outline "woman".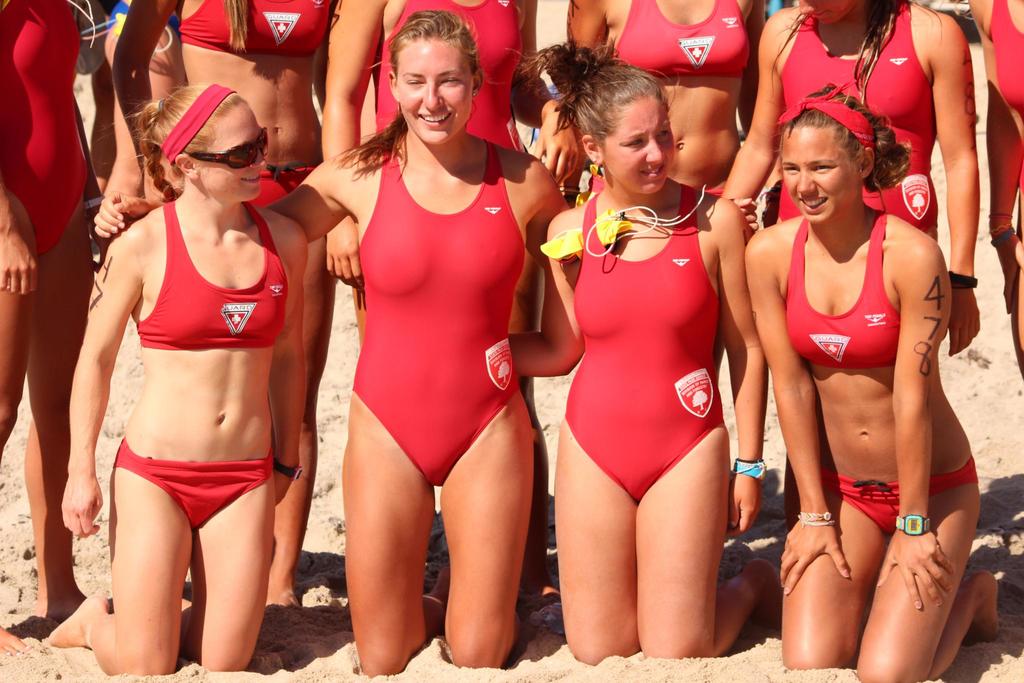
Outline: 964/0/1023/381.
